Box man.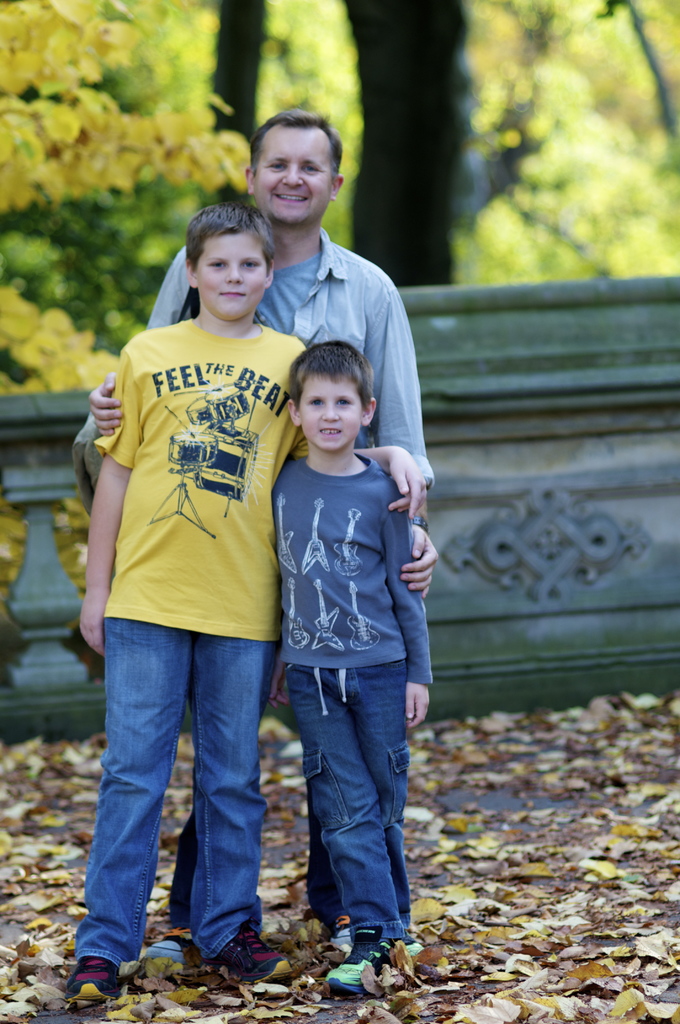
{"left": 76, "top": 95, "right": 430, "bottom": 960}.
